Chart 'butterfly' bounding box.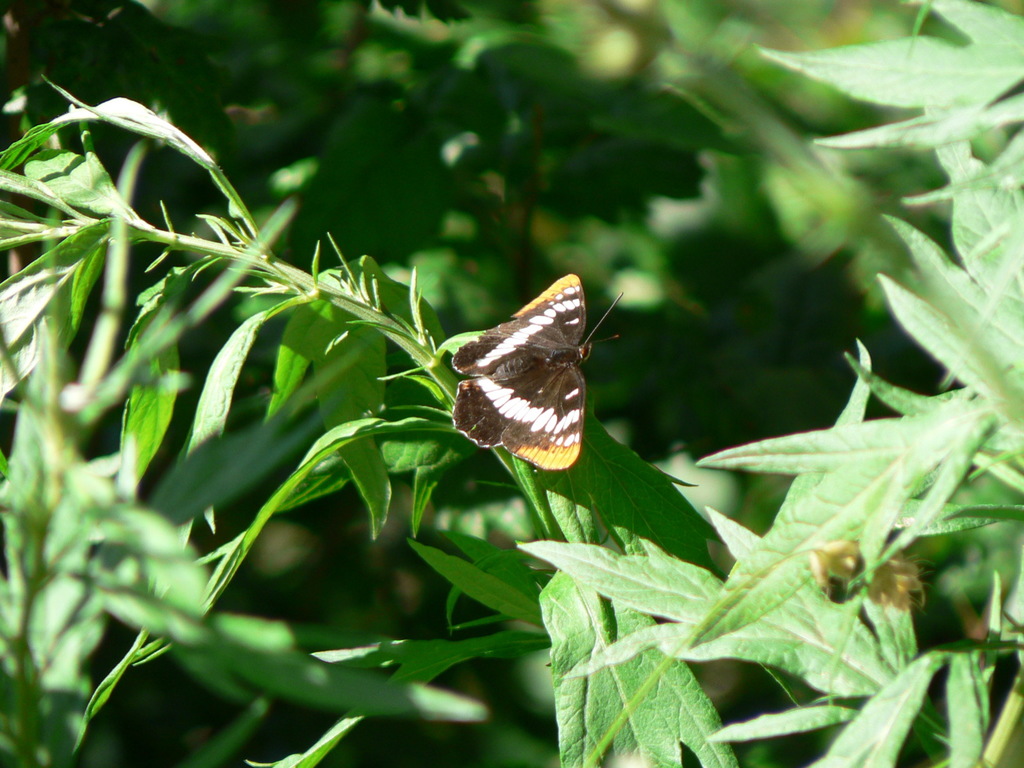
Charted: x1=433, y1=273, x2=615, y2=476.
